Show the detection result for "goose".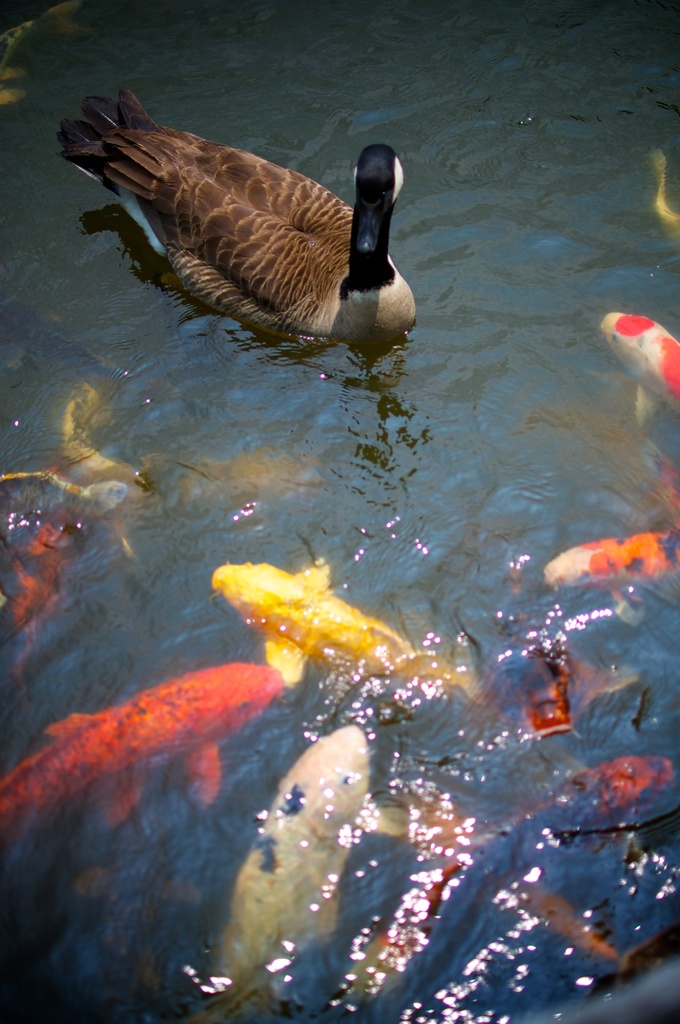
l=56, t=81, r=418, b=348.
